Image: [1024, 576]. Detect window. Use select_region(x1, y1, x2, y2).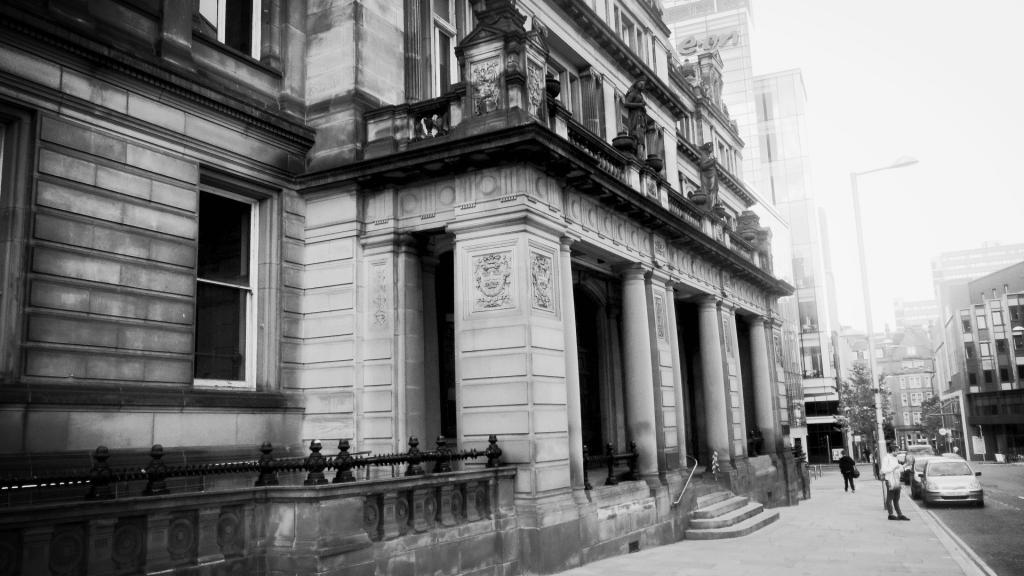
select_region(191, 2, 268, 67).
